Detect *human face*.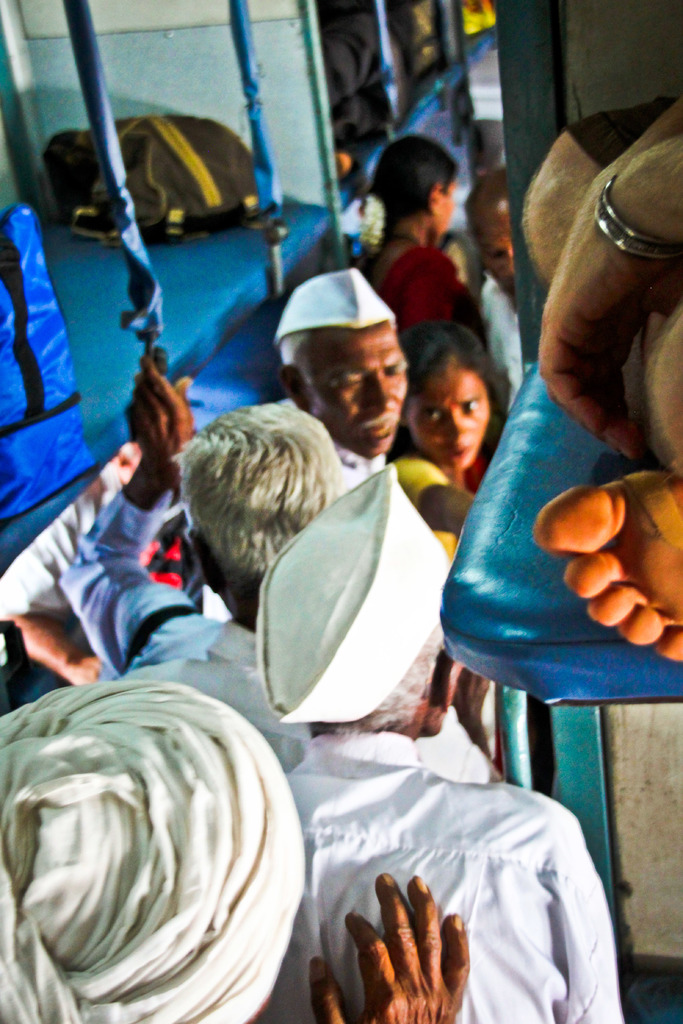
Detected at rect(473, 197, 515, 299).
